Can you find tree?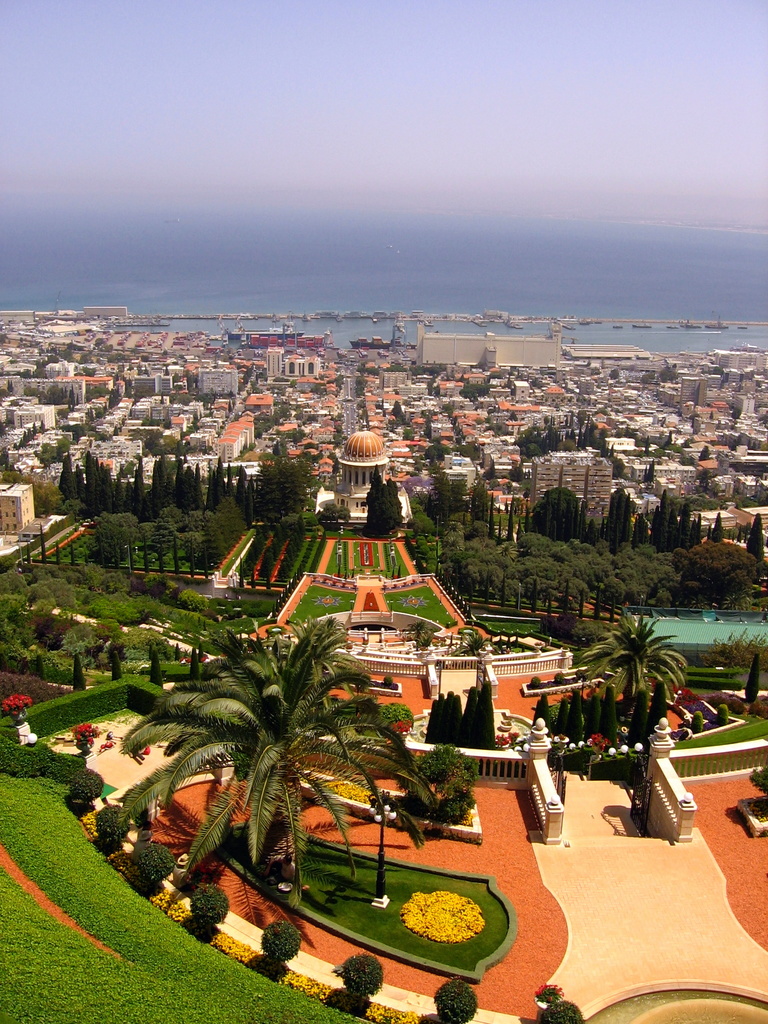
Yes, bounding box: <bbox>251, 400, 282, 444</bbox>.
